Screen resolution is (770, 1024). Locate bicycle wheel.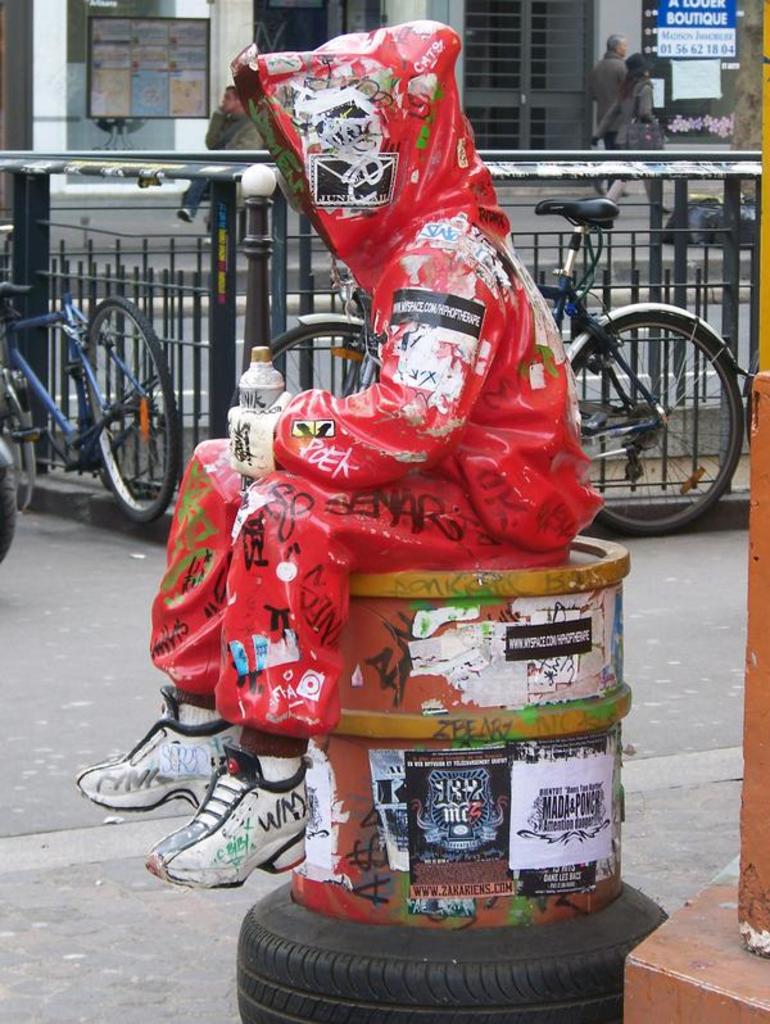
x1=230, y1=322, x2=384, y2=408.
